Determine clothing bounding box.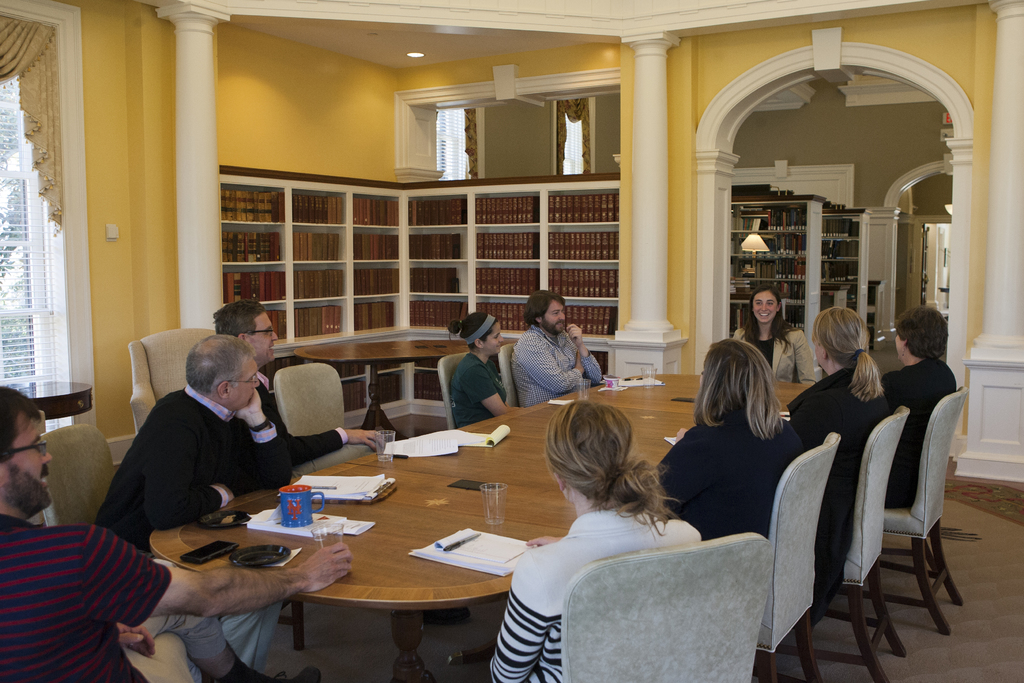
Determined: (92, 384, 296, 682).
